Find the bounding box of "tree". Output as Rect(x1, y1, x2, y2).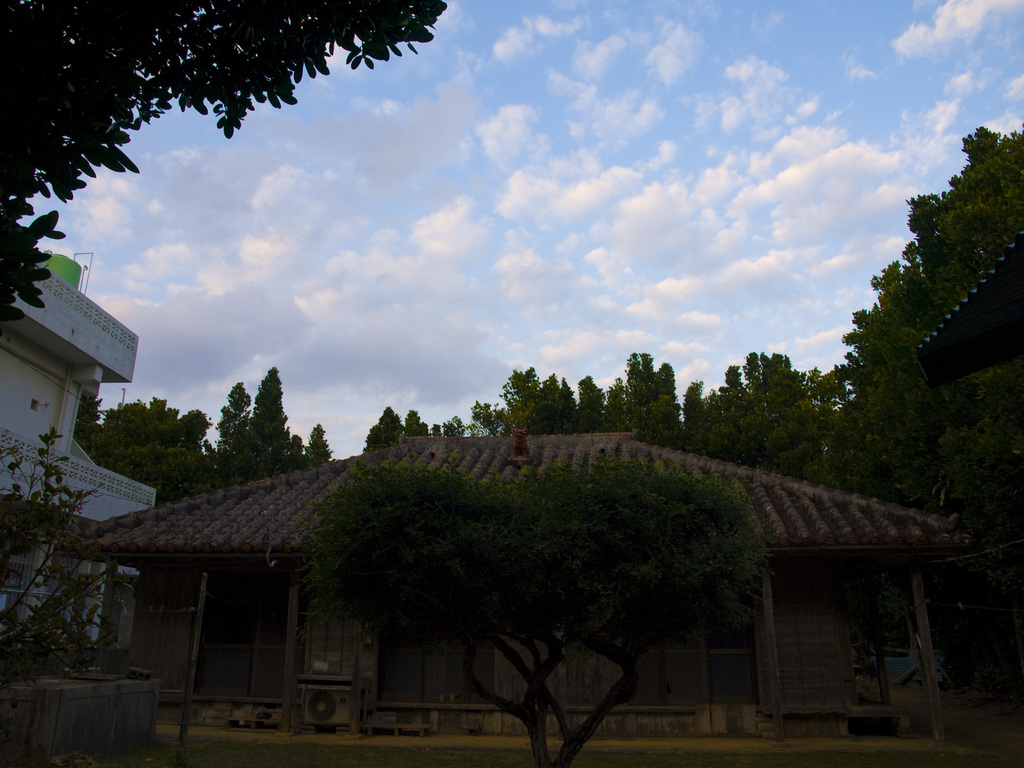
Rect(0, 0, 446, 324).
